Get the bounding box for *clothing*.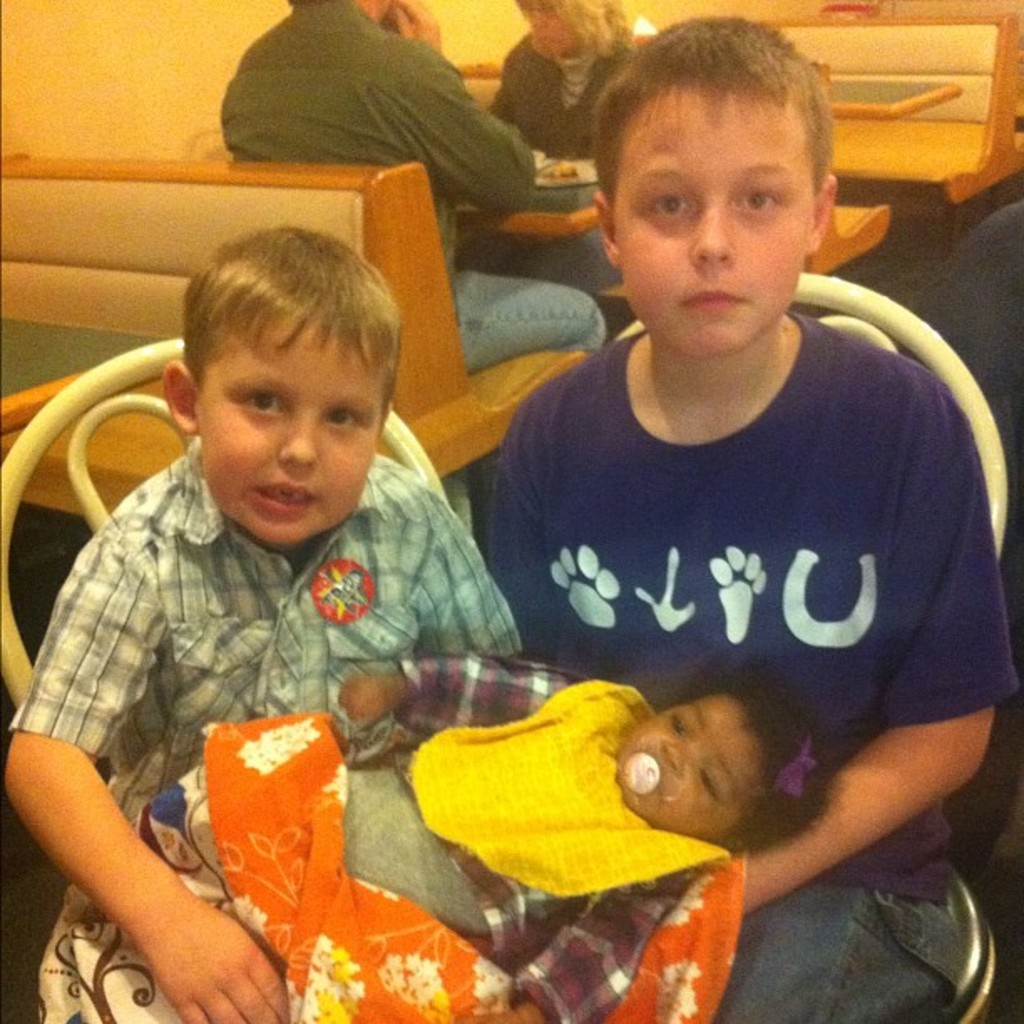
Rect(489, 32, 643, 162).
